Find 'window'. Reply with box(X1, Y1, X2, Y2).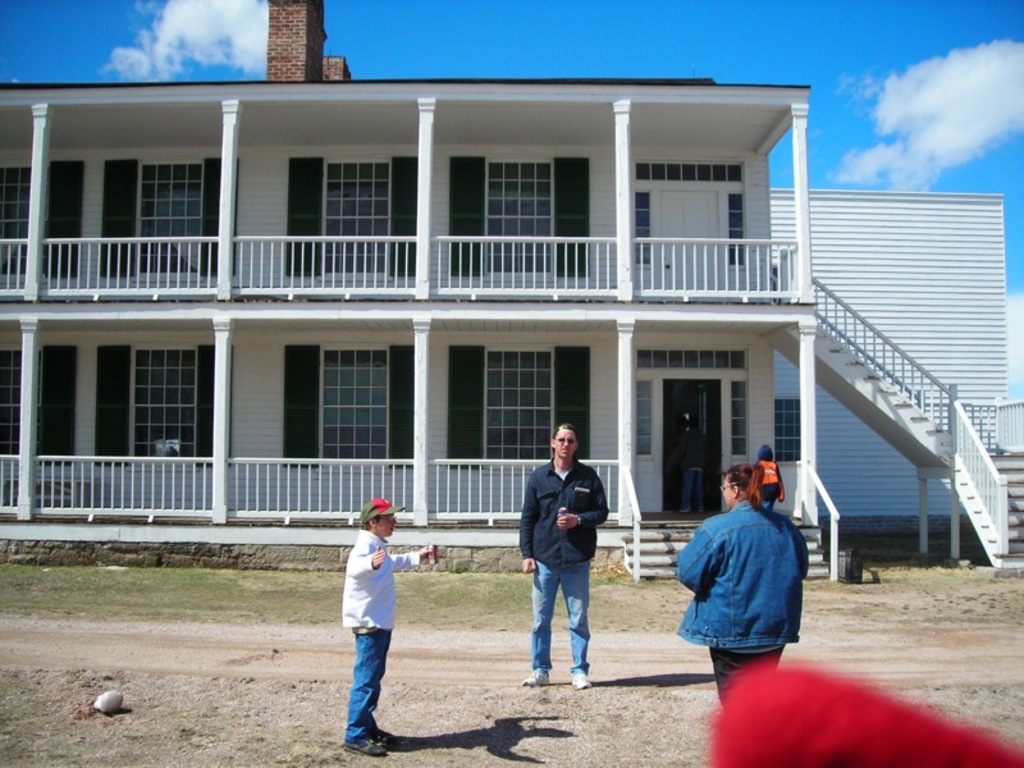
box(323, 161, 385, 284).
